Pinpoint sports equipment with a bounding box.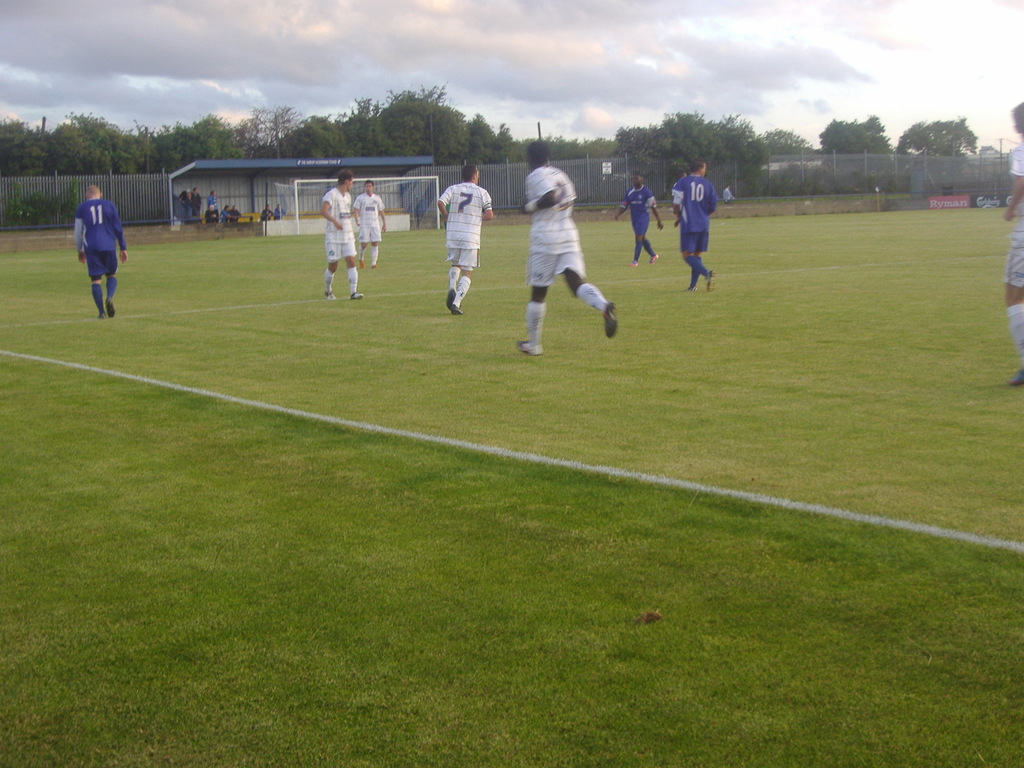
[left=517, top=336, right=543, bottom=359].
